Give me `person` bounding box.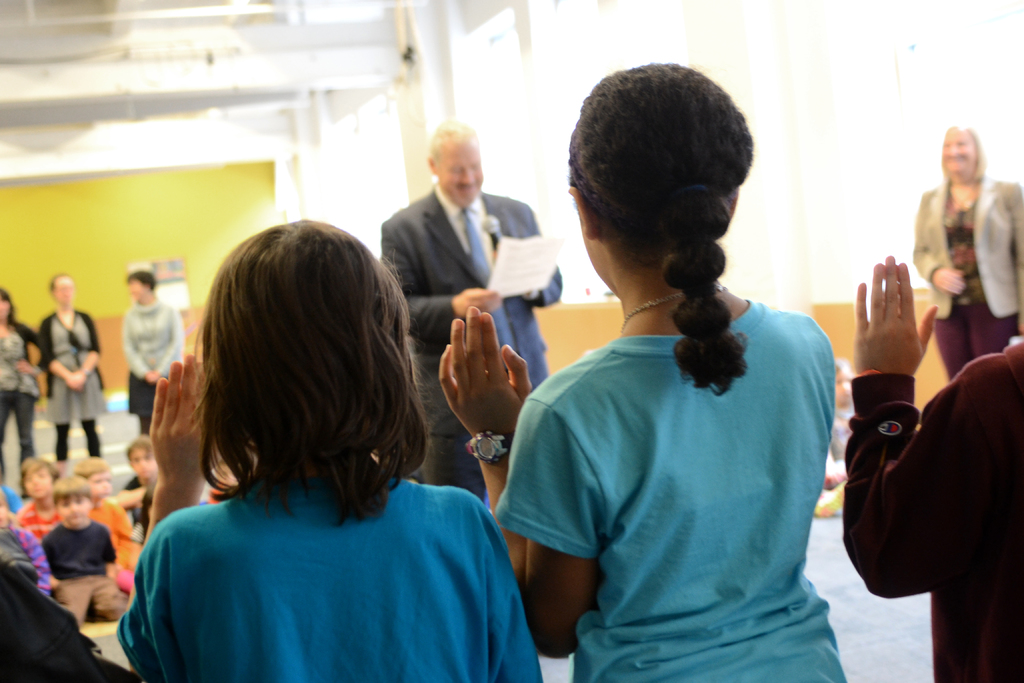
{"x1": 499, "y1": 86, "x2": 863, "y2": 681}.
